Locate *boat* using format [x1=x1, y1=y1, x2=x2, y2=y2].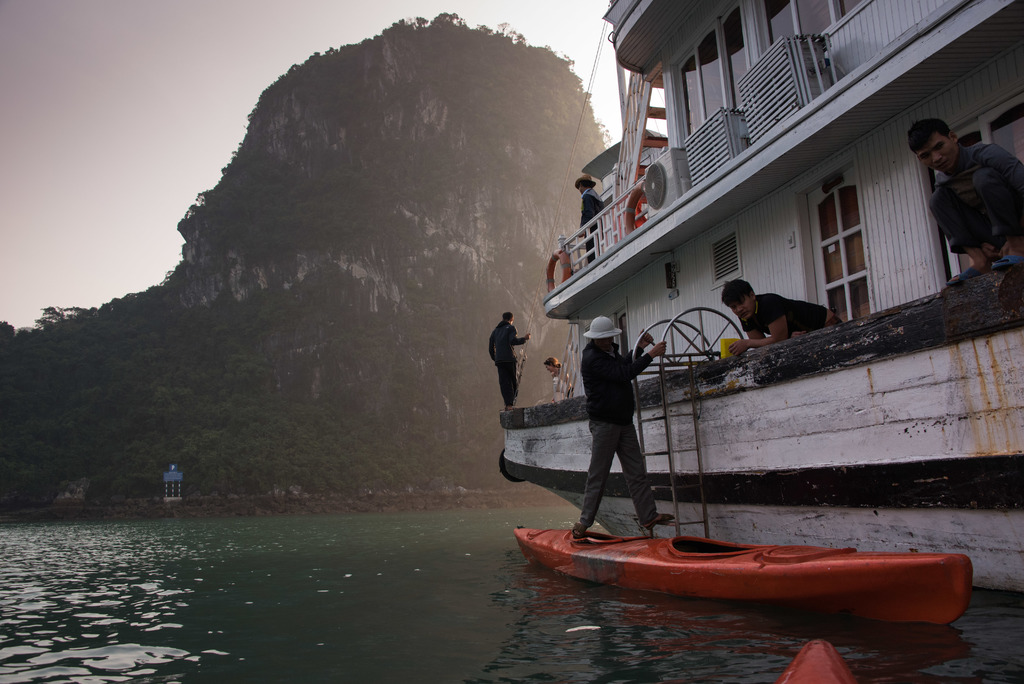
[x1=506, y1=459, x2=975, y2=619].
